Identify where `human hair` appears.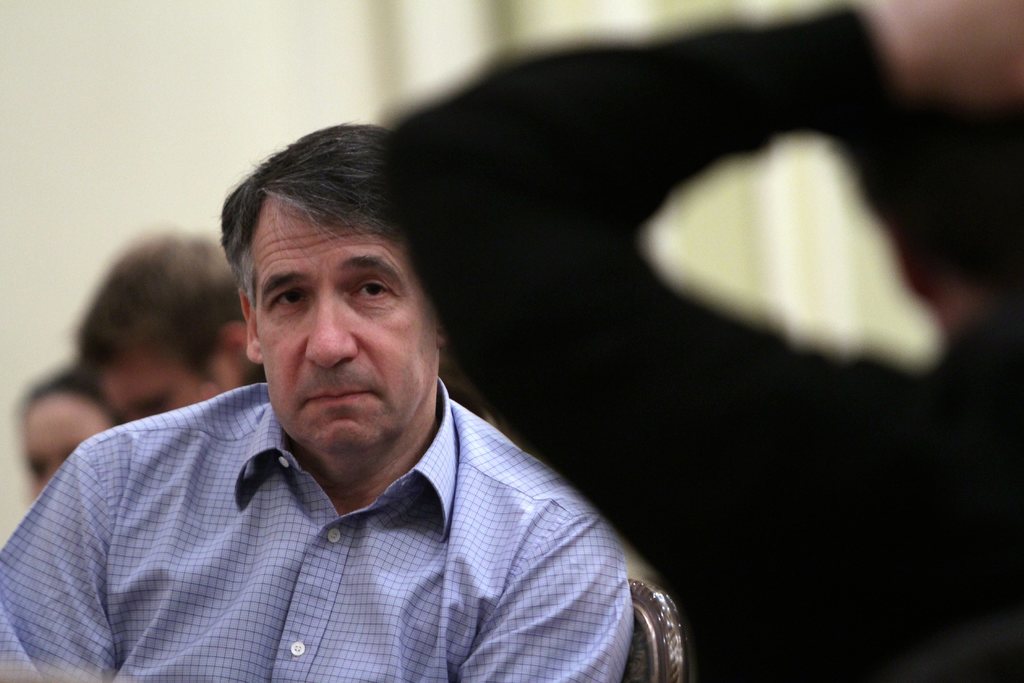
Appears at select_region(232, 127, 413, 314).
